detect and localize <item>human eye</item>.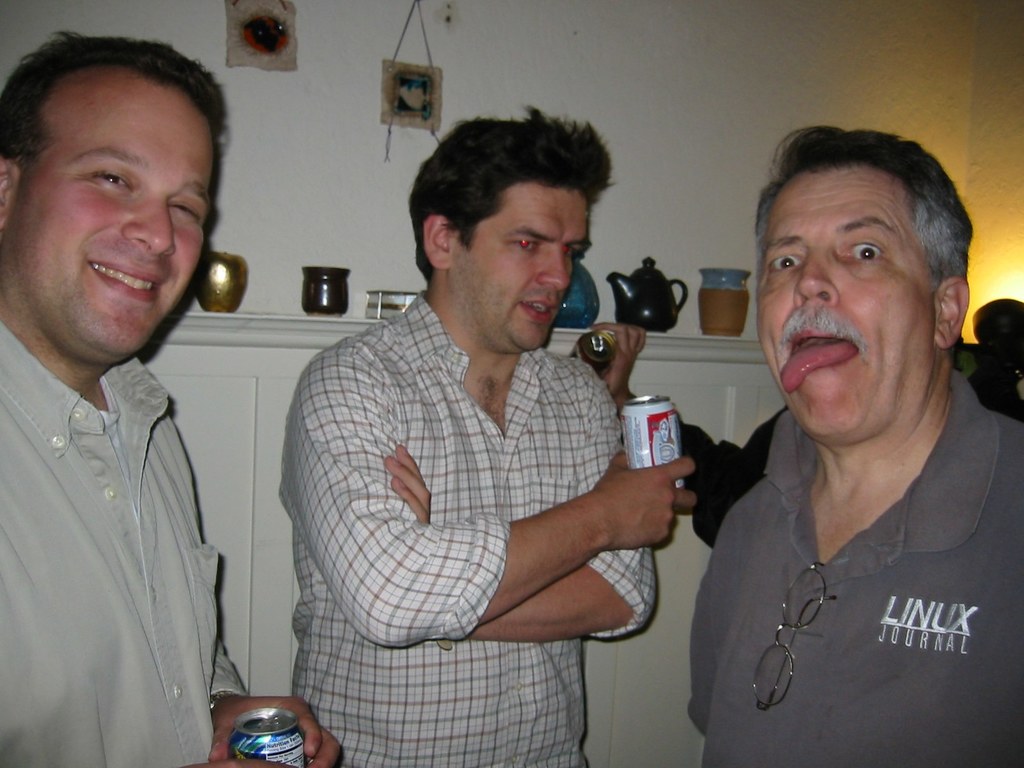
Localized at crop(562, 248, 582, 262).
